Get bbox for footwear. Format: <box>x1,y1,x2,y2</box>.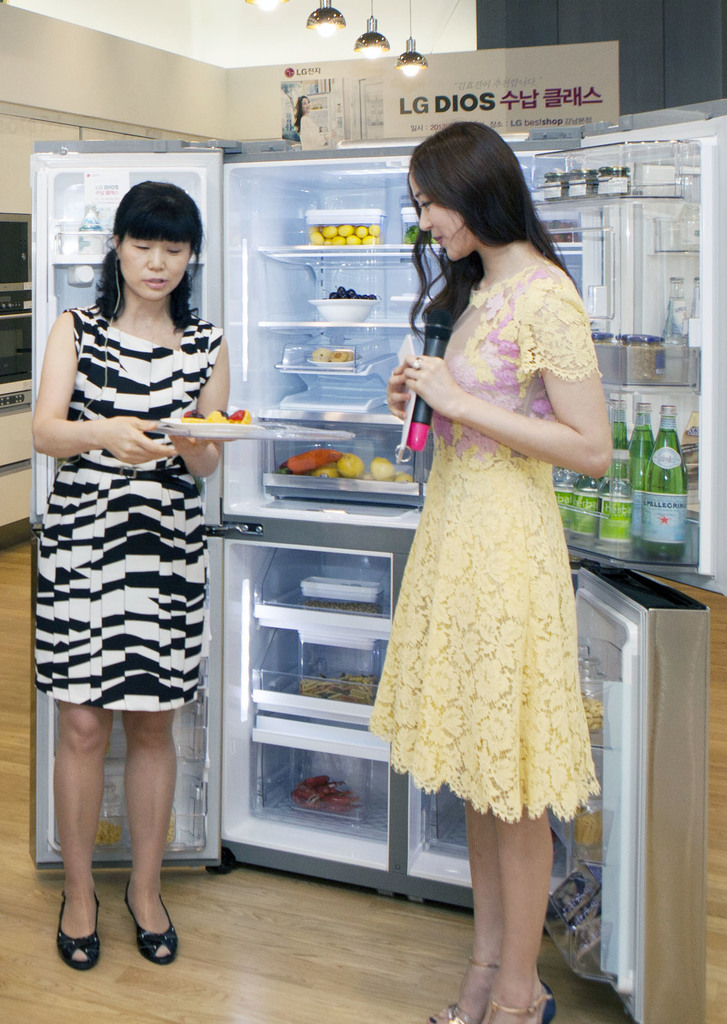
<box>106,893,175,964</box>.
